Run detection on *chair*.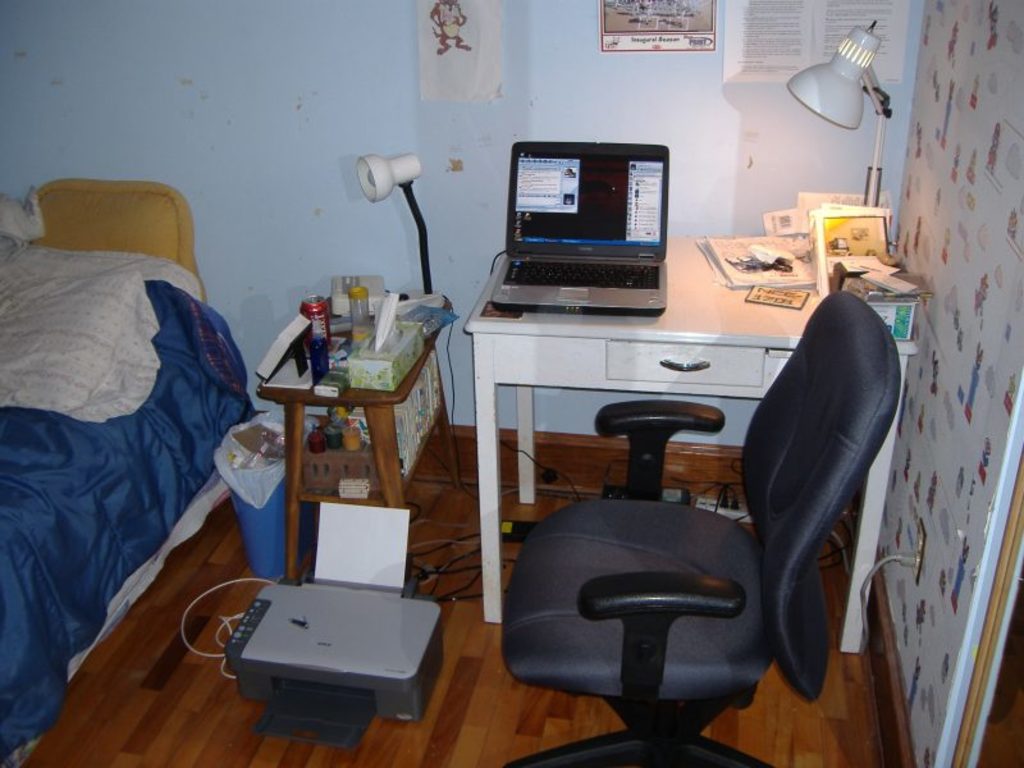
Result: left=495, top=323, right=883, bottom=750.
